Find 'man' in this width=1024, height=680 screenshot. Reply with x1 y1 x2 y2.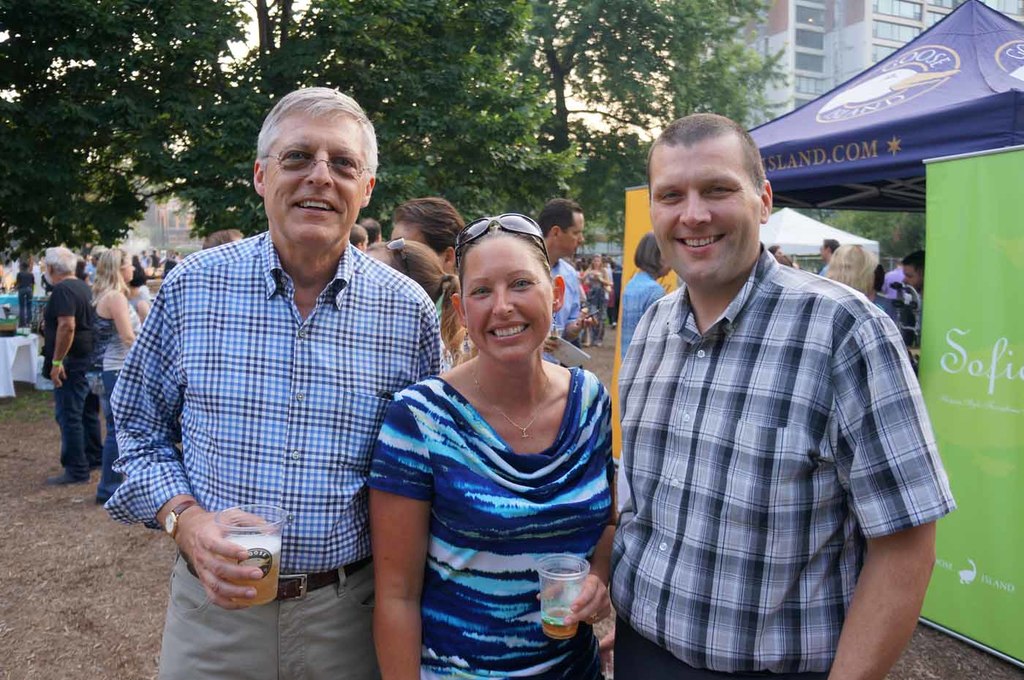
898 255 926 300.
